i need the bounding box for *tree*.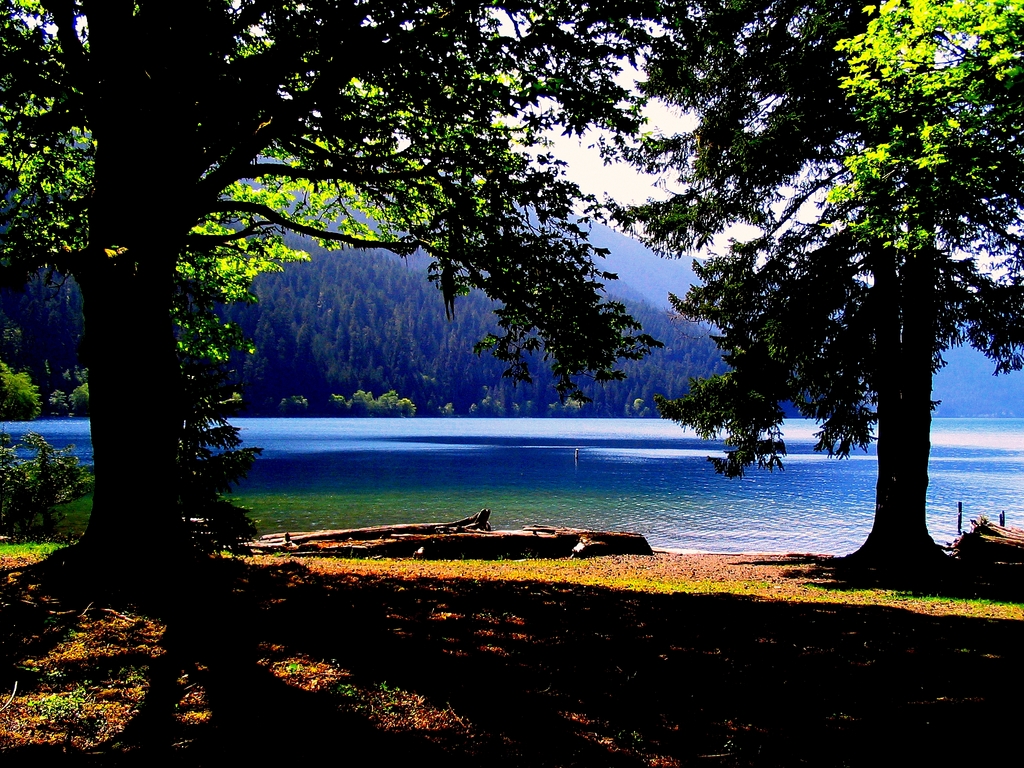
Here it is: select_region(344, 284, 384, 378).
